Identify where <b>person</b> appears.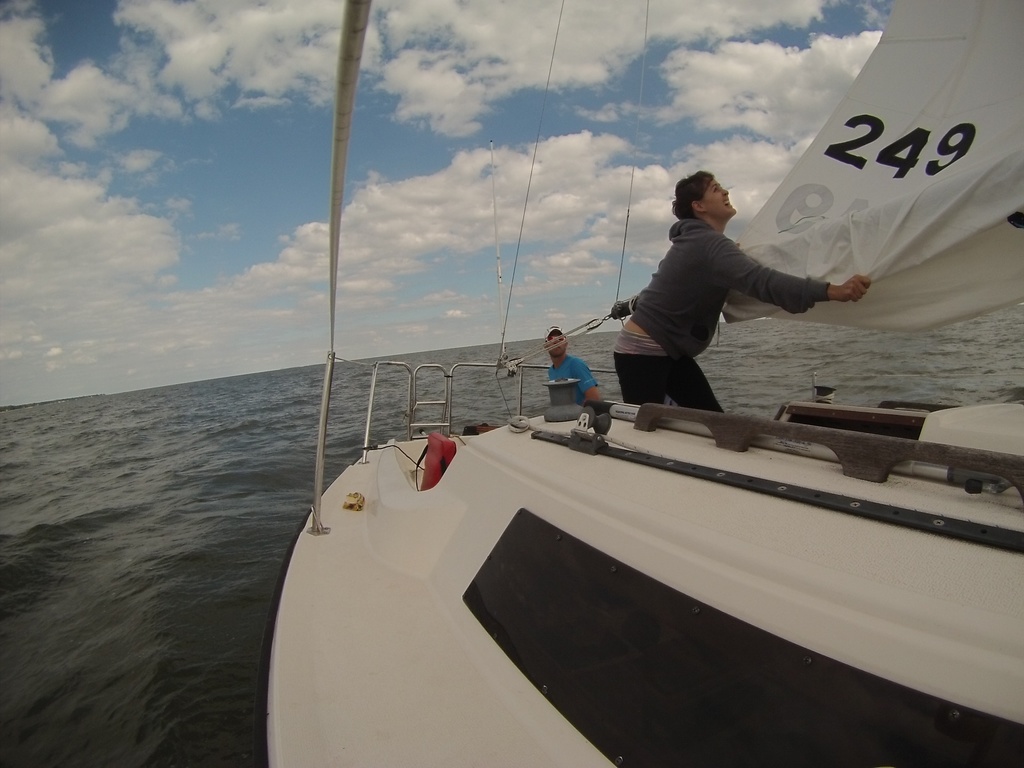
Appears at [x1=602, y1=152, x2=840, y2=428].
